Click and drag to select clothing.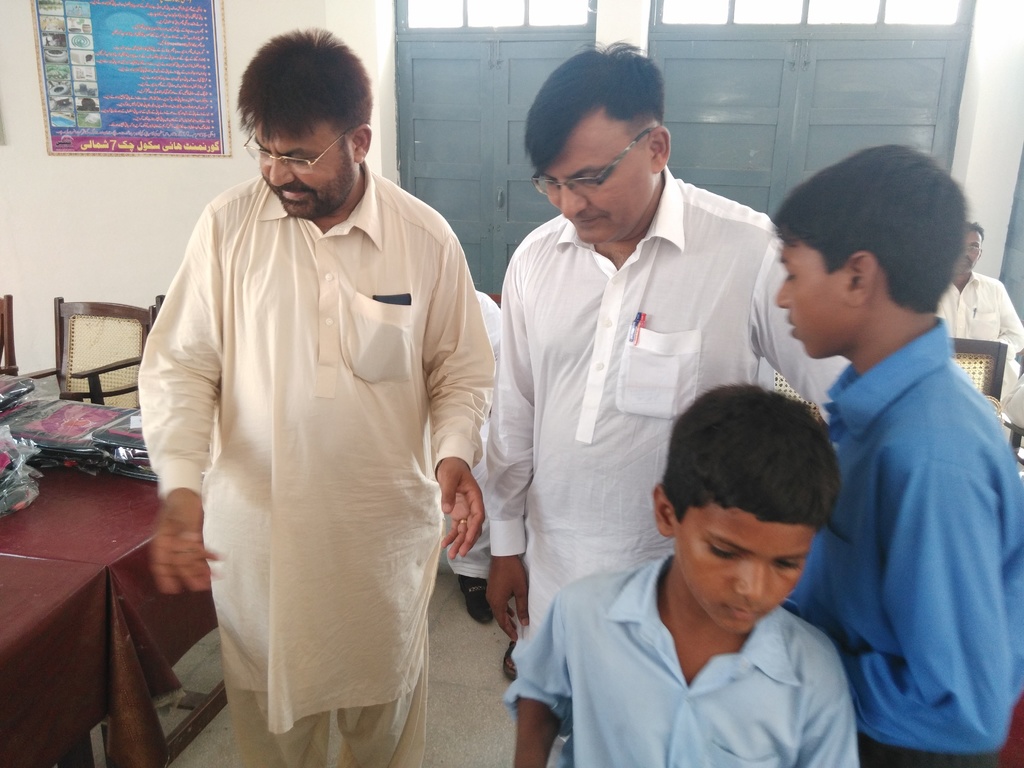
Selection: region(504, 552, 858, 767).
